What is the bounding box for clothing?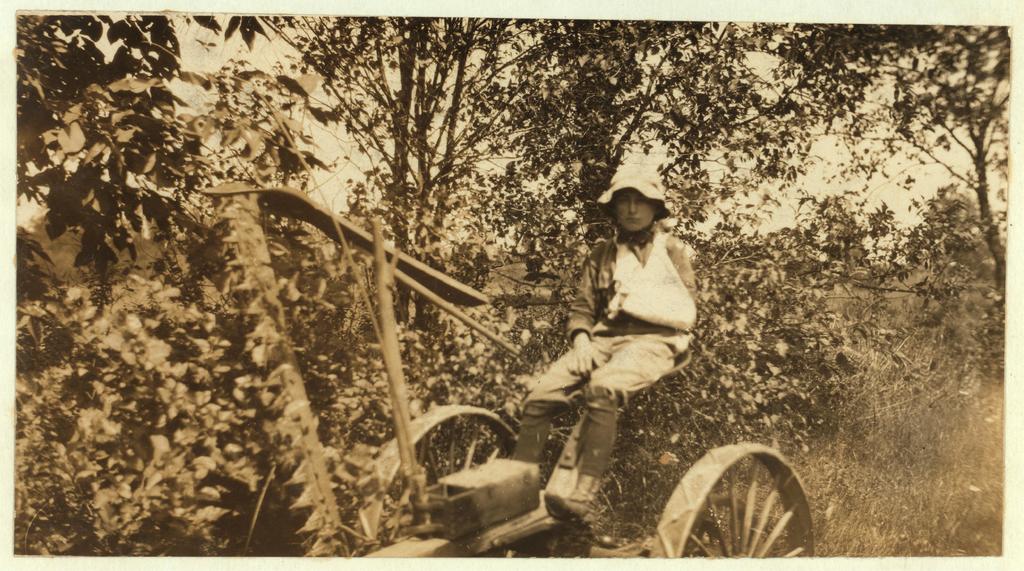
l=512, t=227, r=696, b=487.
